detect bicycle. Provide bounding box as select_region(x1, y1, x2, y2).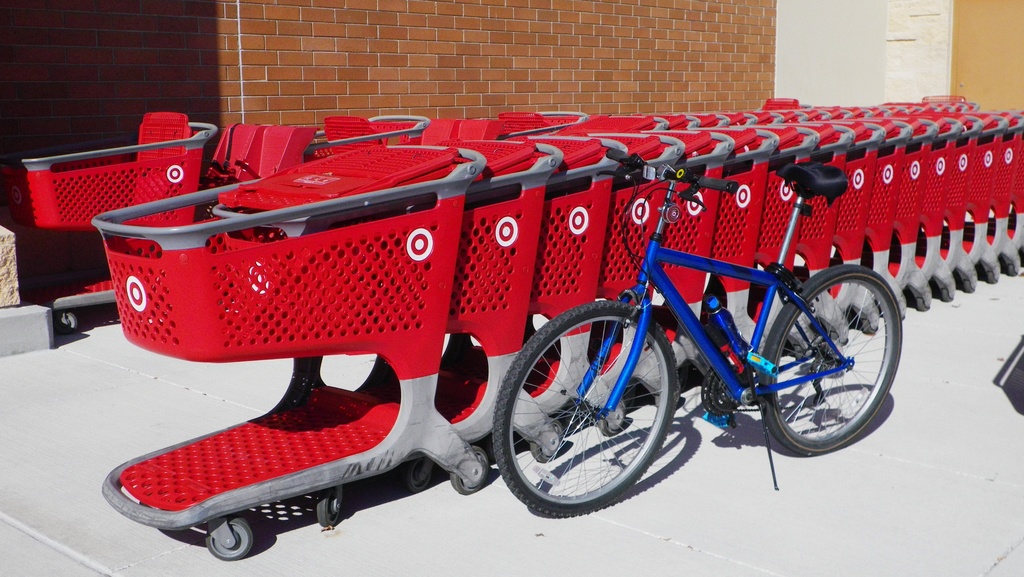
select_region(527, 176, 899, 489).
